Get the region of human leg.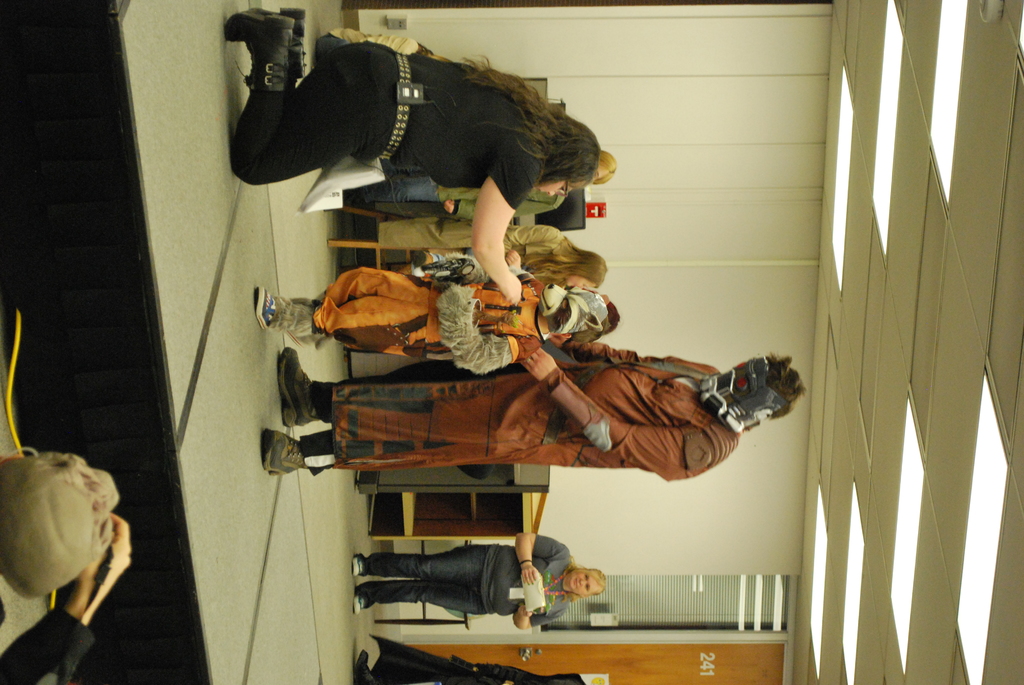
278 348 522 432.
